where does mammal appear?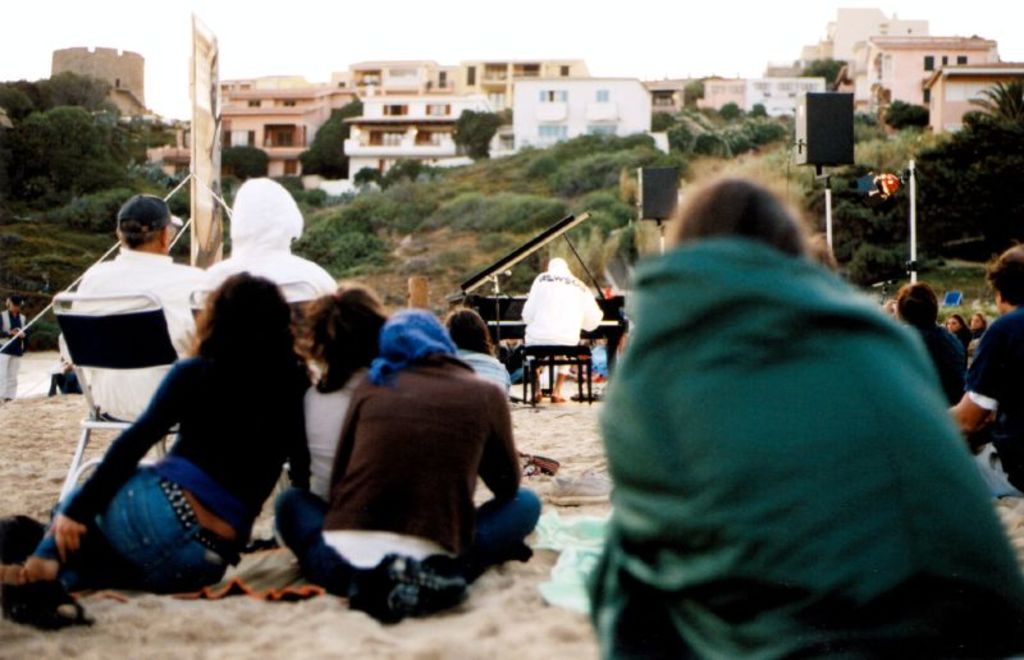
Appears at 938,313,969,344.
